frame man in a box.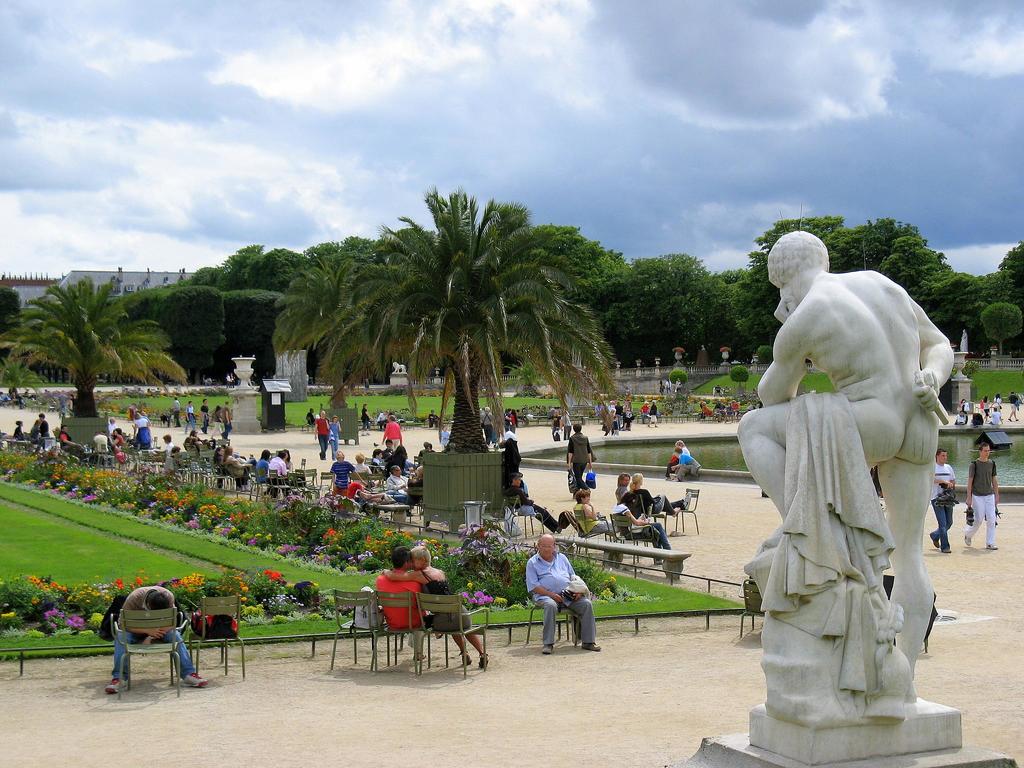
locate(312, 413, 332, 458).
